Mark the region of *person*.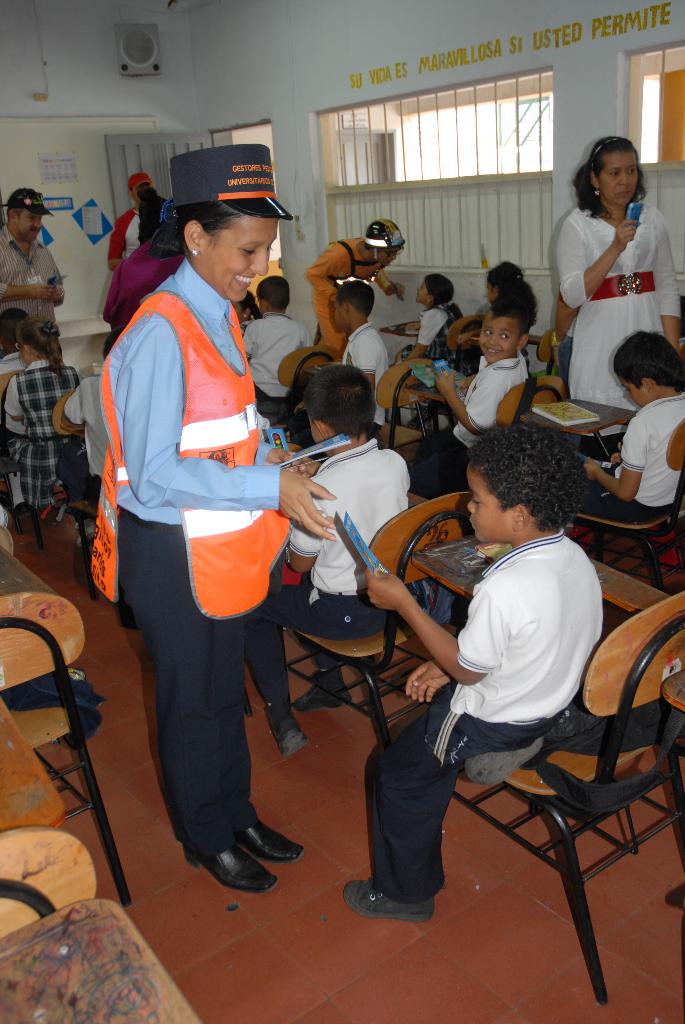
Region: (582,322,684,531).
